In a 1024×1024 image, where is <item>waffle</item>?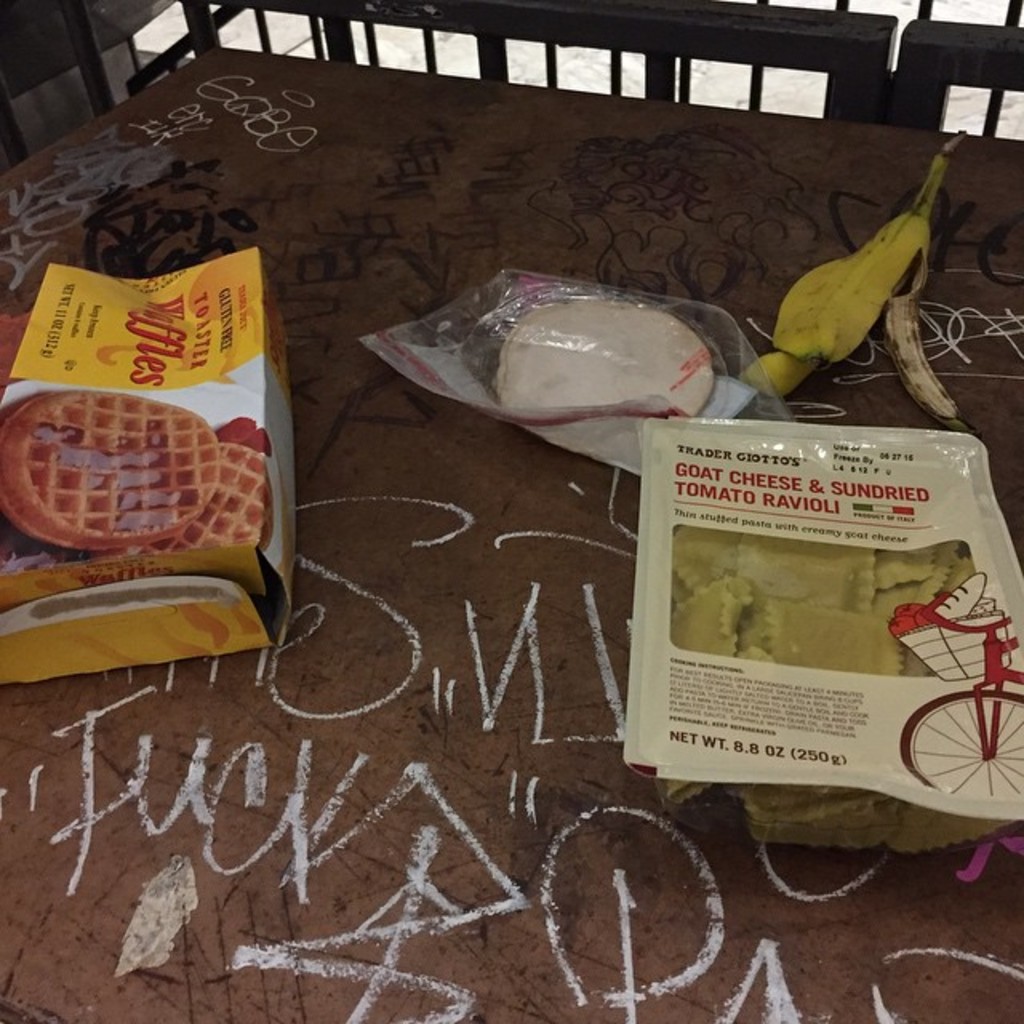
(left=0, top=390, right=219, bottom=554).
